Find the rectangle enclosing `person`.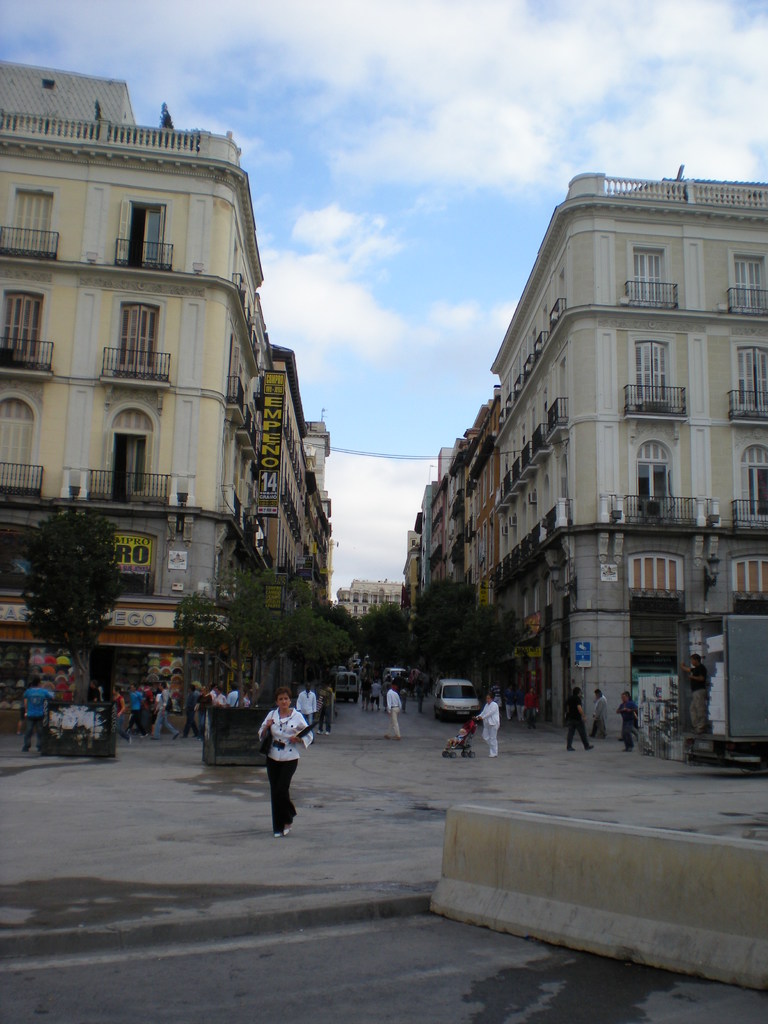
(left=293, top=684, right=314, bottom=742).
